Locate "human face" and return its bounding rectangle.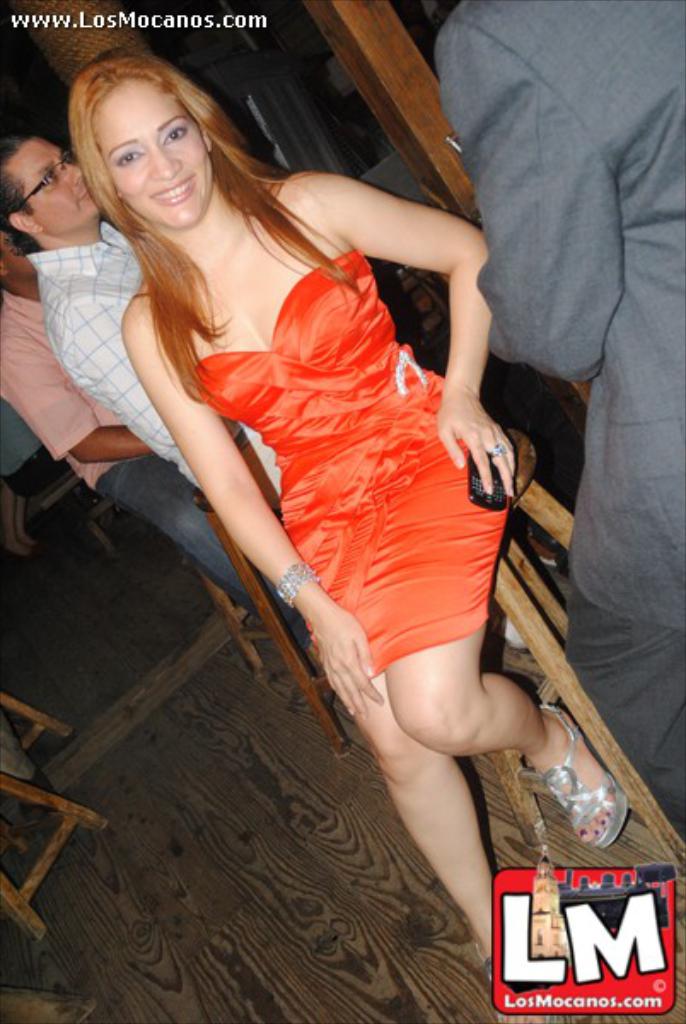
{"x1": 0, "y1": 241, "x2": 36, "y2": 273}.
